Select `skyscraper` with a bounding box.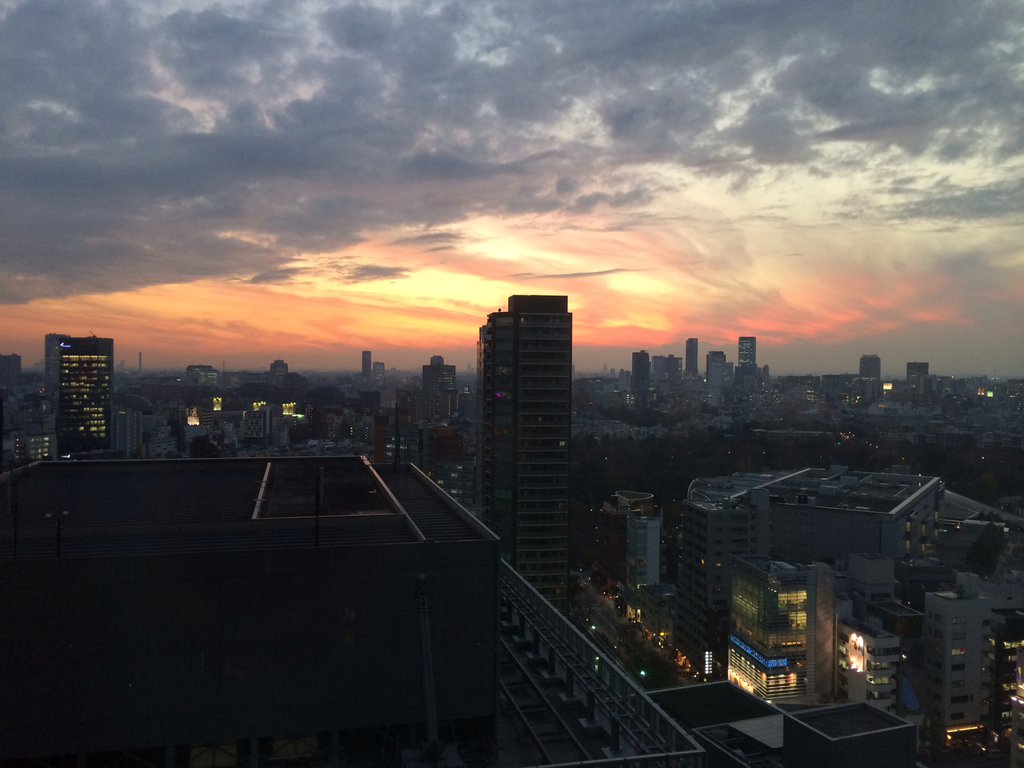
[54, 333, 115, 458].
